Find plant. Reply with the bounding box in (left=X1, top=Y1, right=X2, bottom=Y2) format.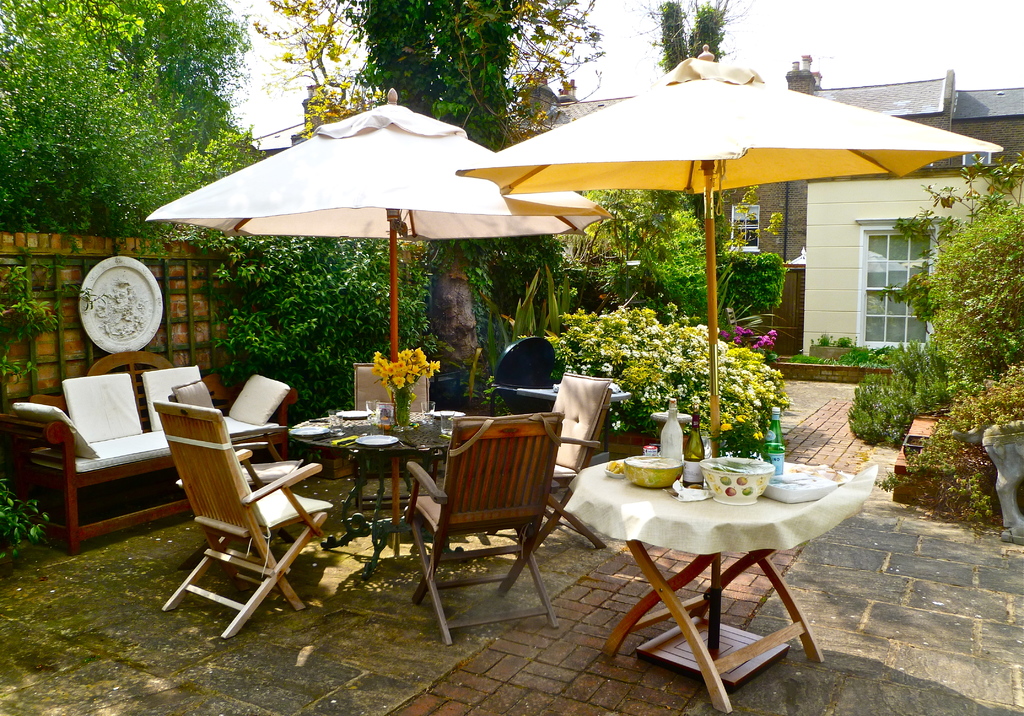
(left=783, top=344, right=847, bottom=372).
